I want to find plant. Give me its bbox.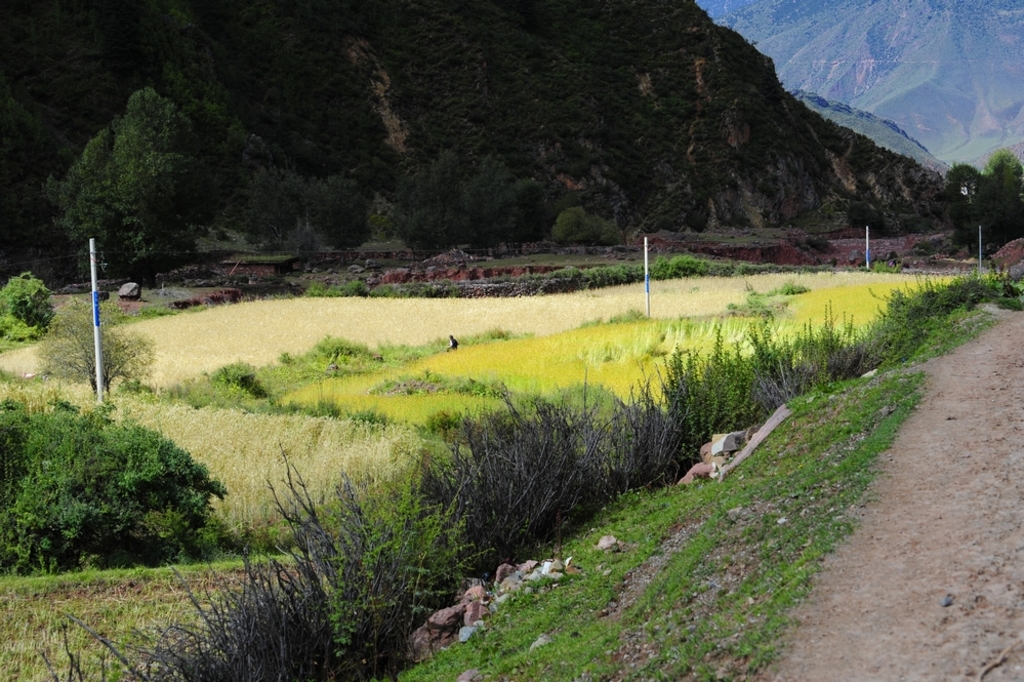
box(429, 391, 618, 563).
